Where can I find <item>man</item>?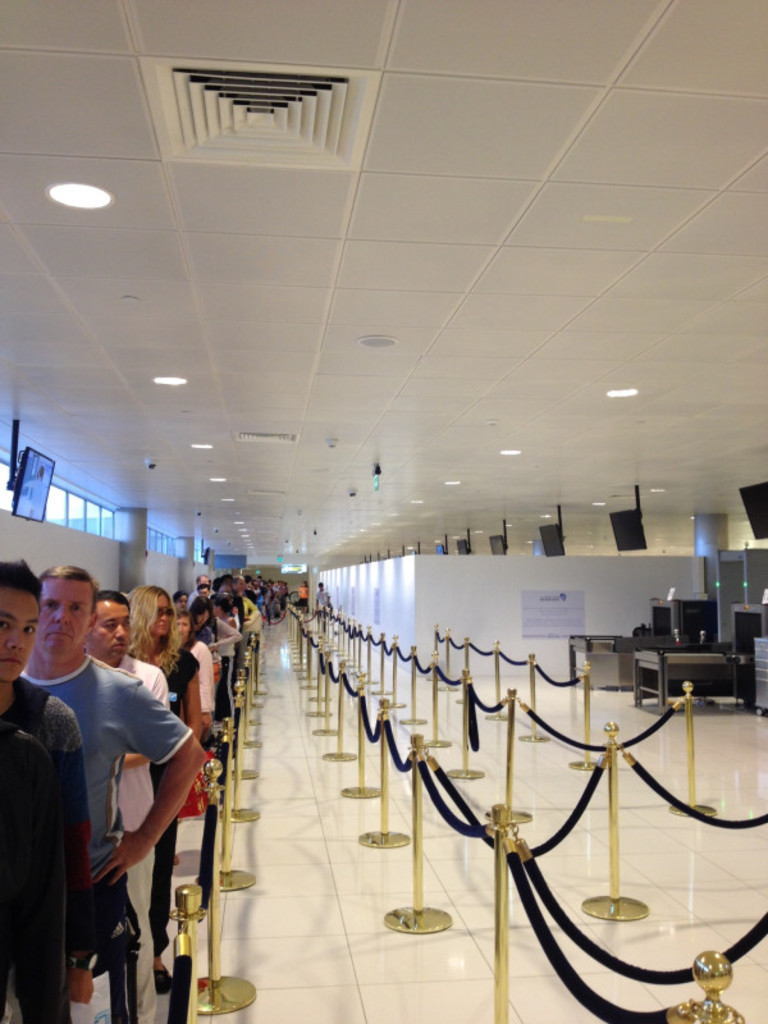
You can find it at bbox=(65, 593, 177, 1023).
